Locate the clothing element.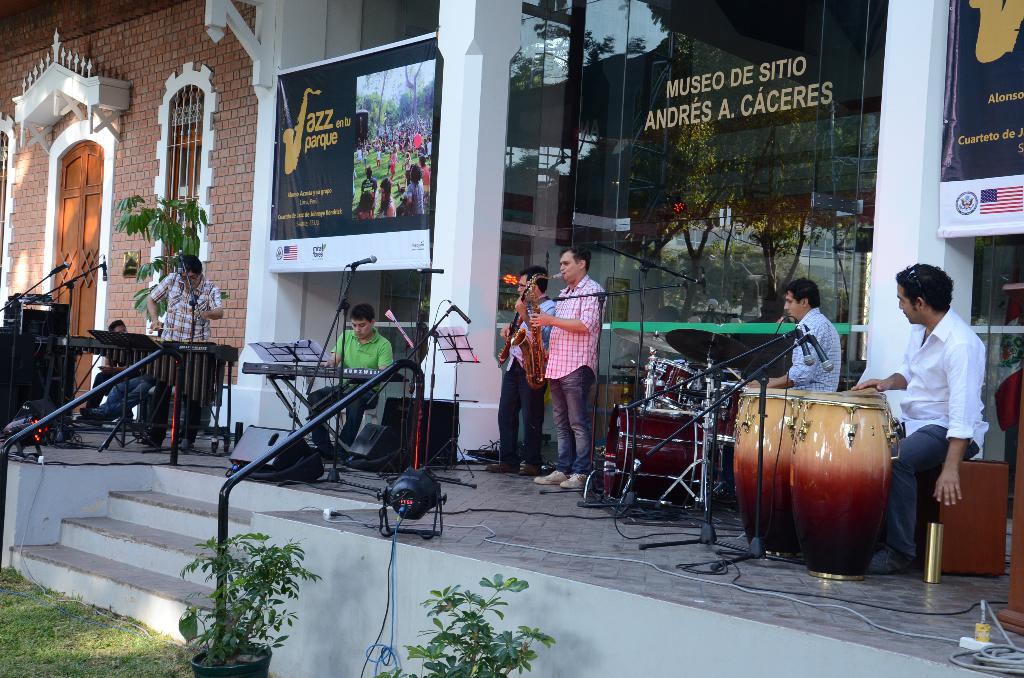
Element bbox: BBox(349, 165, 357, 201).
